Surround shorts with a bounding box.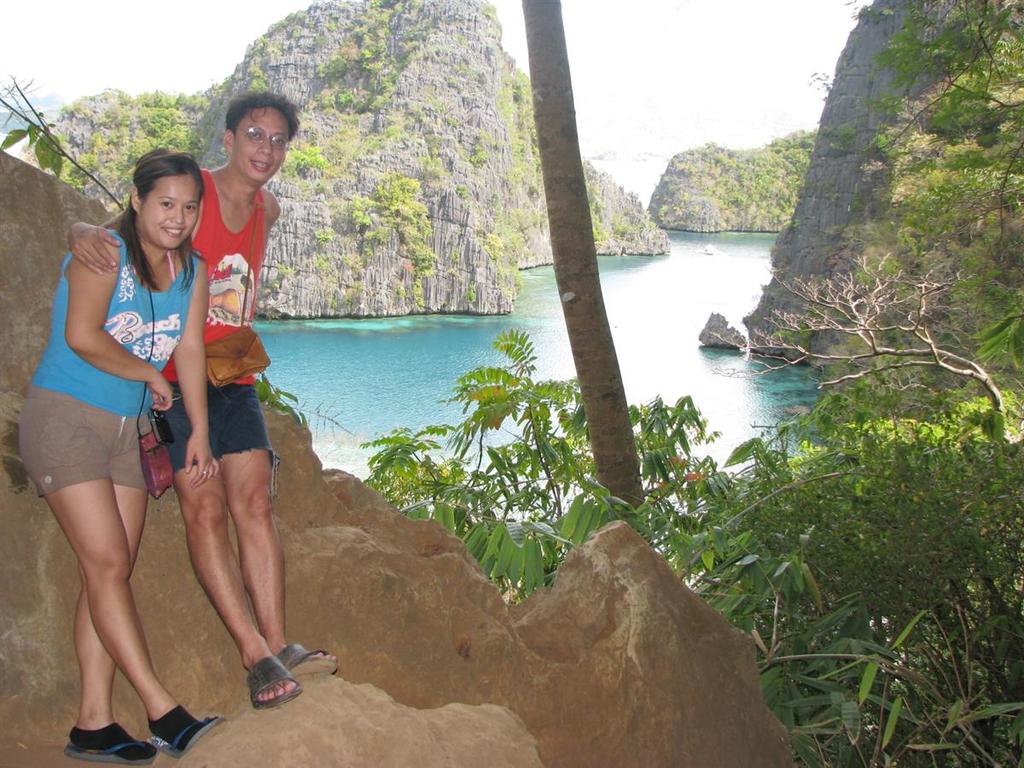
(22,422,157,484).
